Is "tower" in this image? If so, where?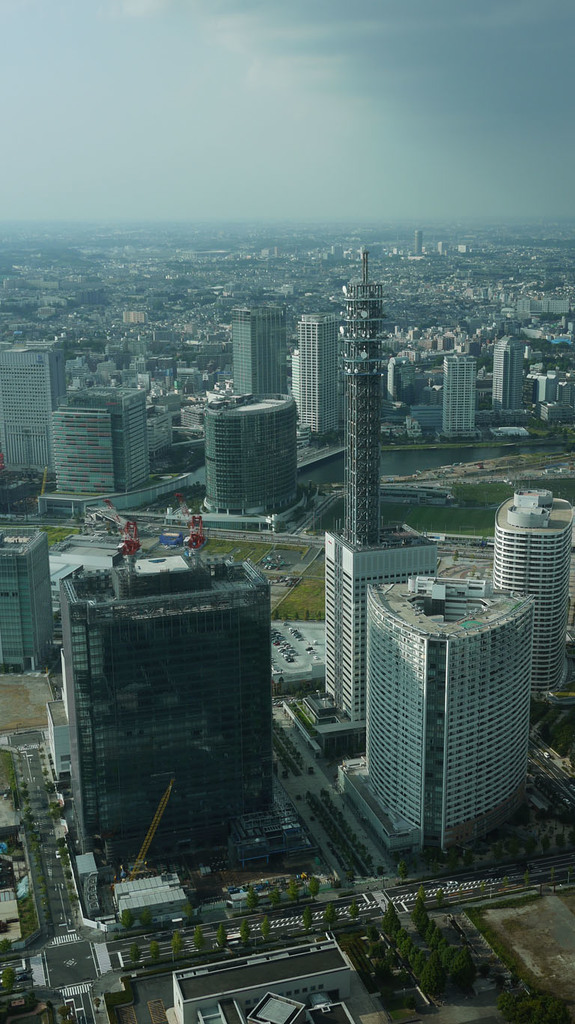
Yes, at region(83, 523, 283, 852).
